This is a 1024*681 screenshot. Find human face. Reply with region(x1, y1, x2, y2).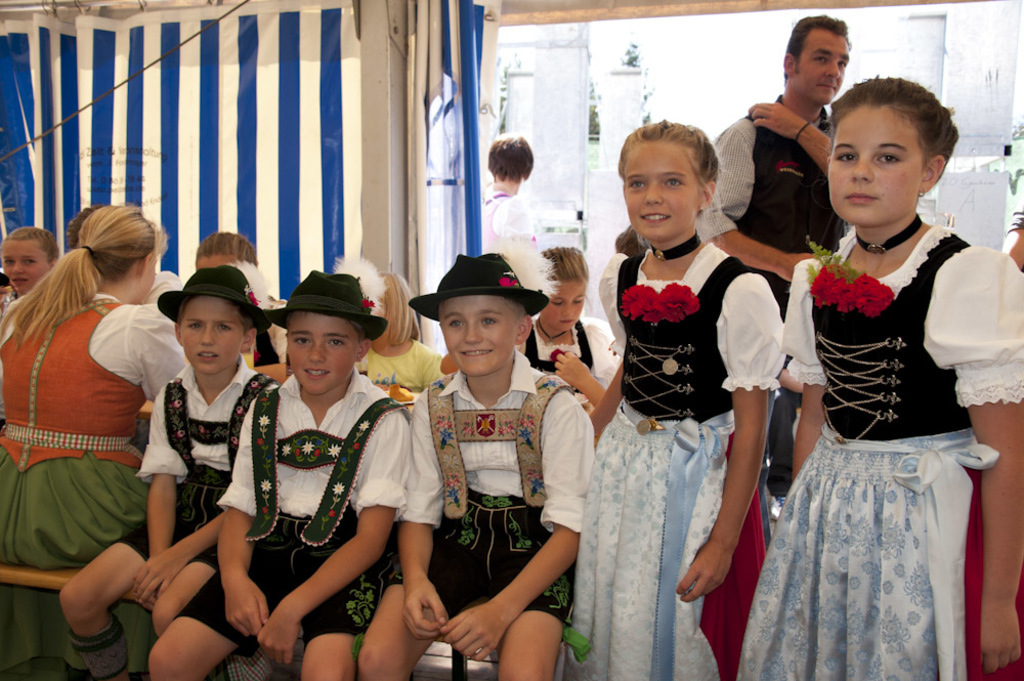
region(623, 143, 698, 251).
